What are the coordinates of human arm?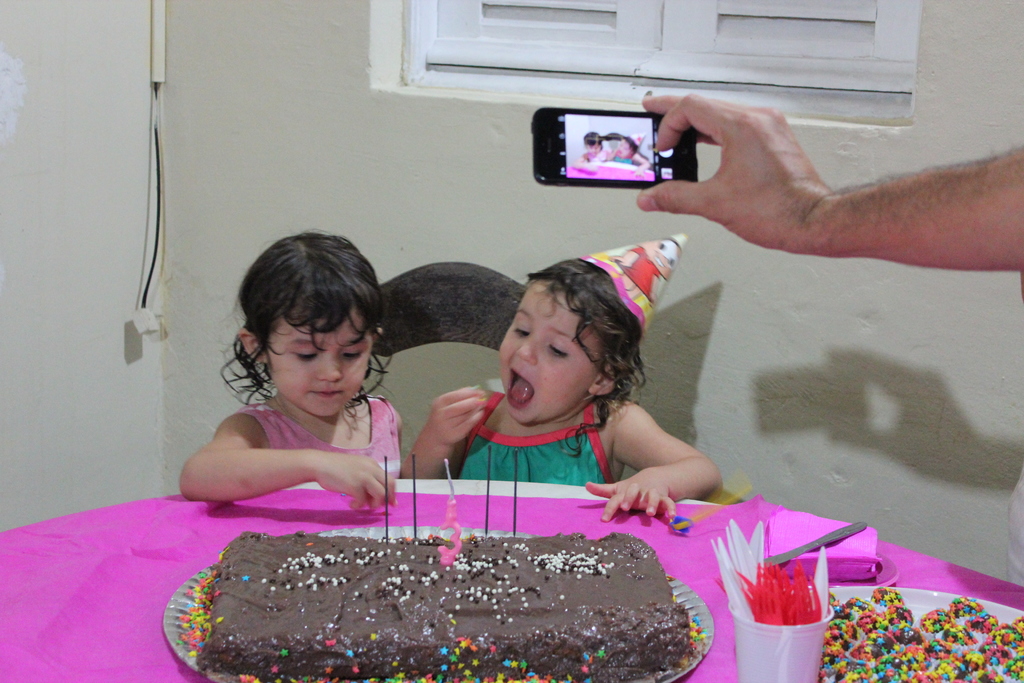
bbox=[592, 395, 737, 519].
